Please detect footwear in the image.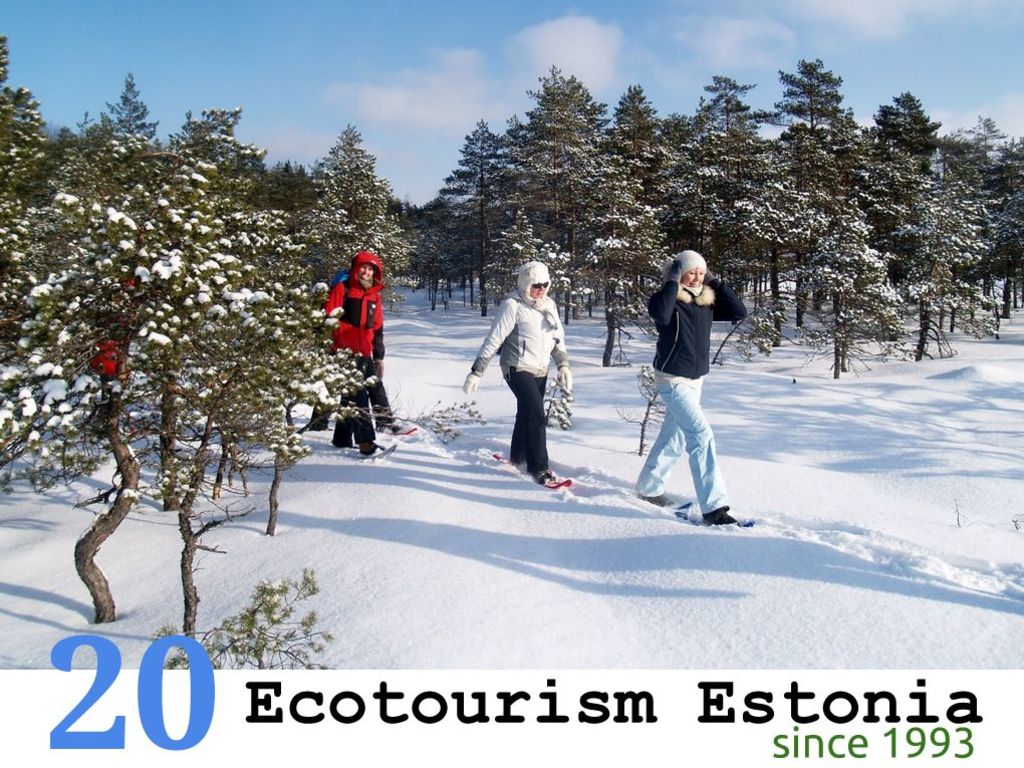
box(533, 469, 556, 483).
